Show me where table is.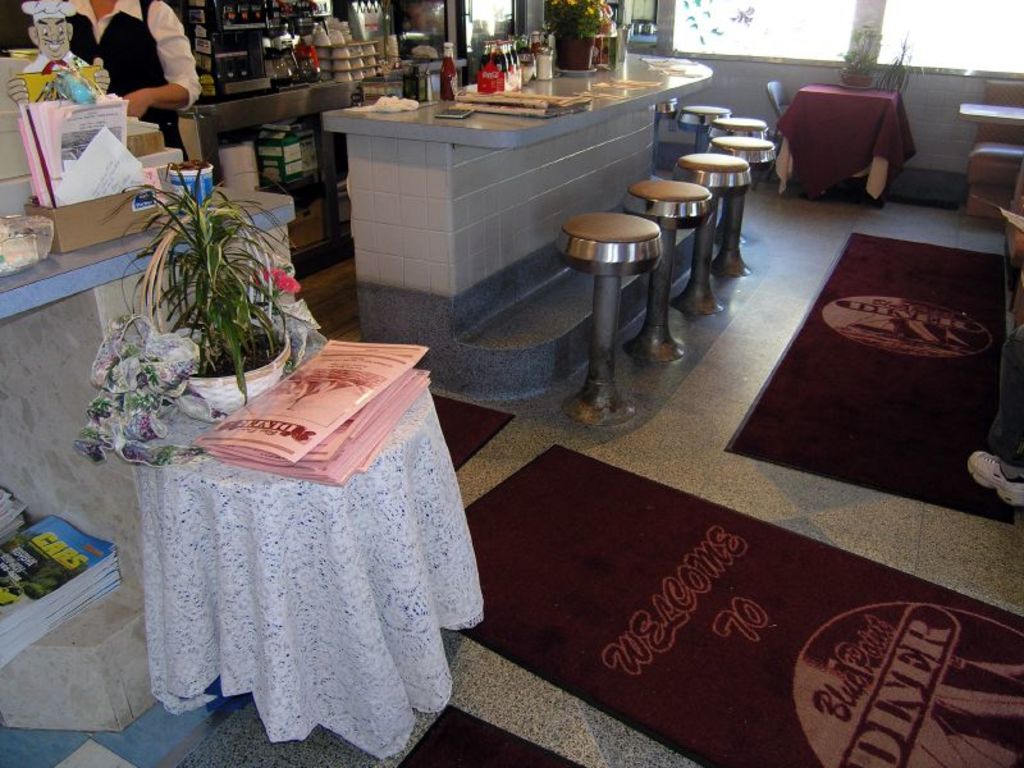
table is at rect(324, 46, 719, 294).
